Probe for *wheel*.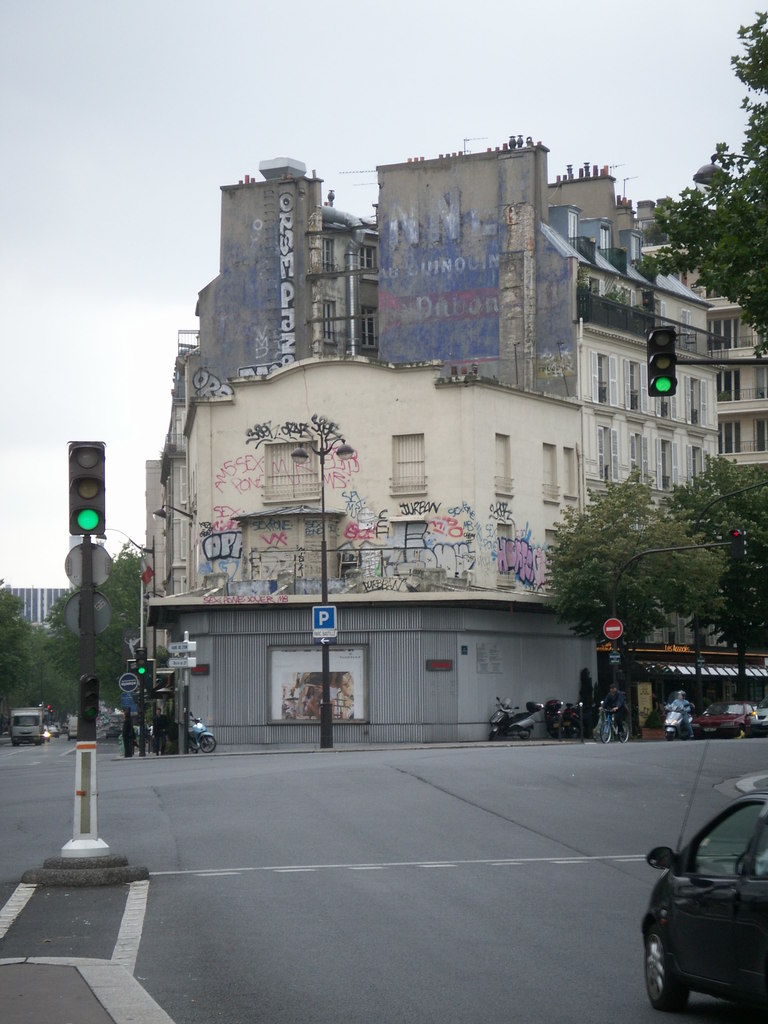
Probe result: select_region(518, 727, 531, 740).
